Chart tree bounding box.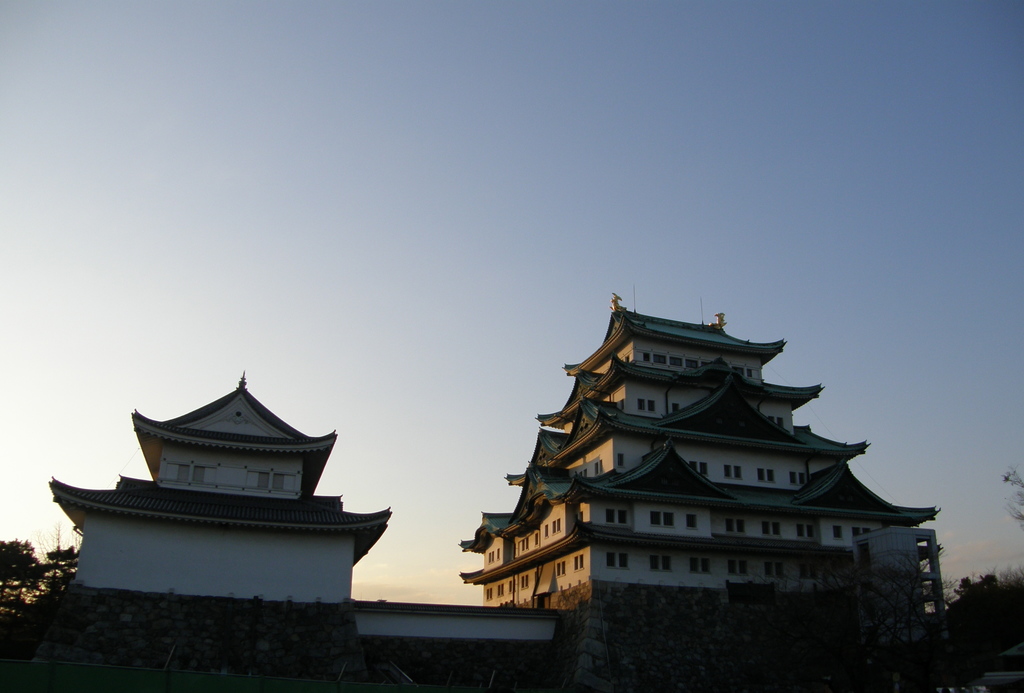
Charted: [572, 587, 737, 692].
